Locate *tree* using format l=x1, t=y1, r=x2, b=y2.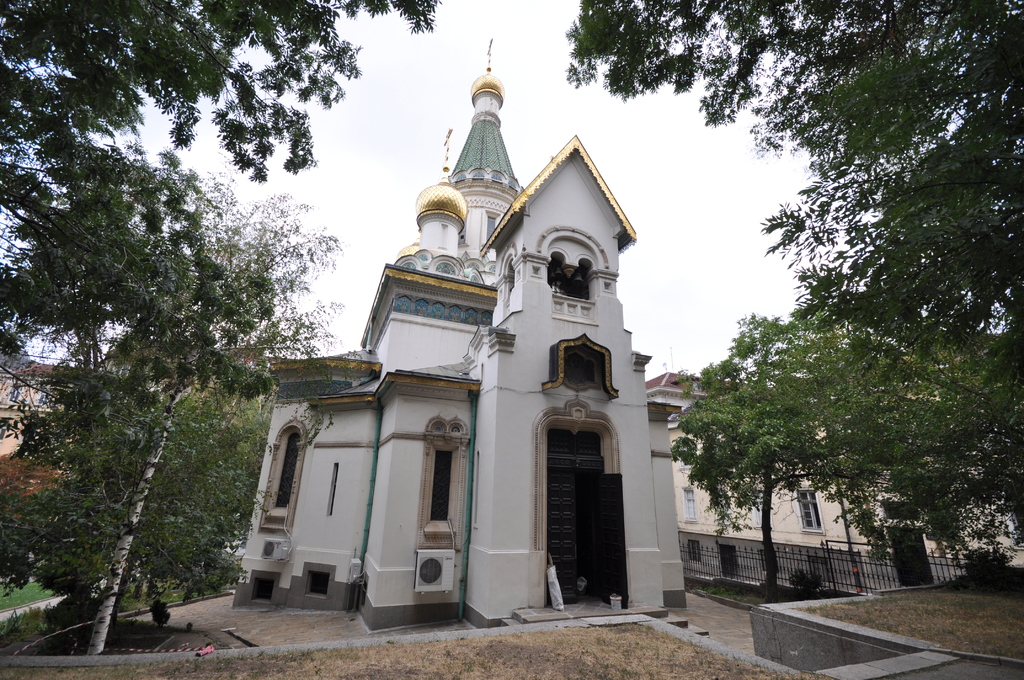
l=564, t=0, r=1023, b=356.
